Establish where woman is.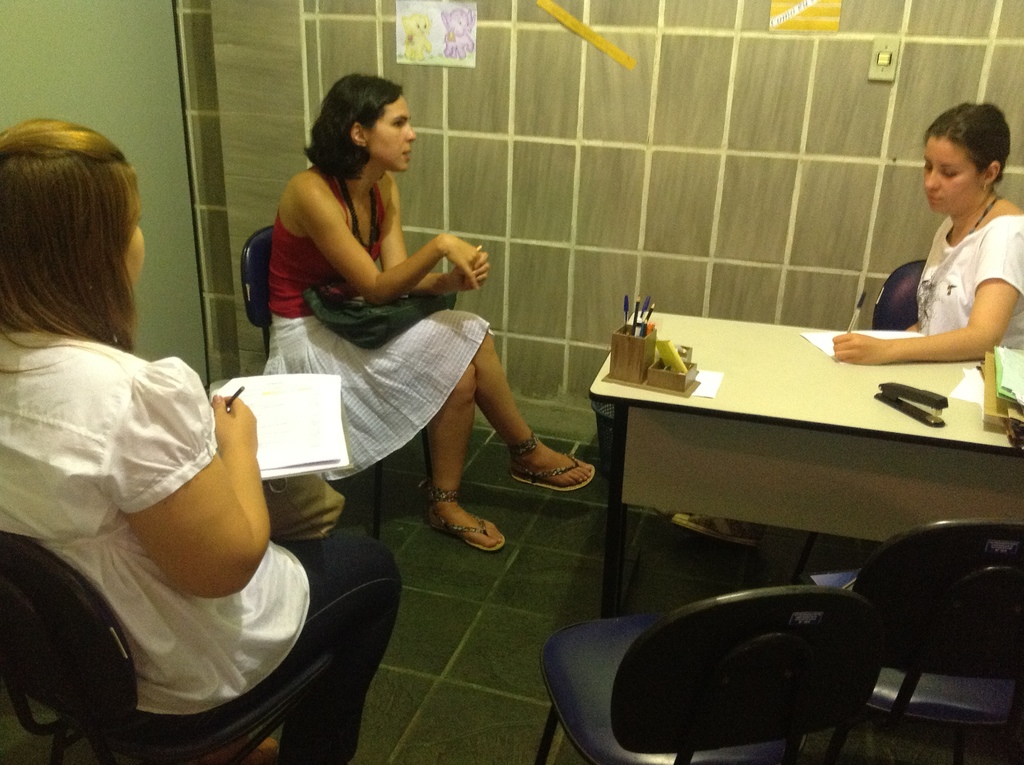
Established at <bbox>834, 99, 1023, 366</bbox>.
